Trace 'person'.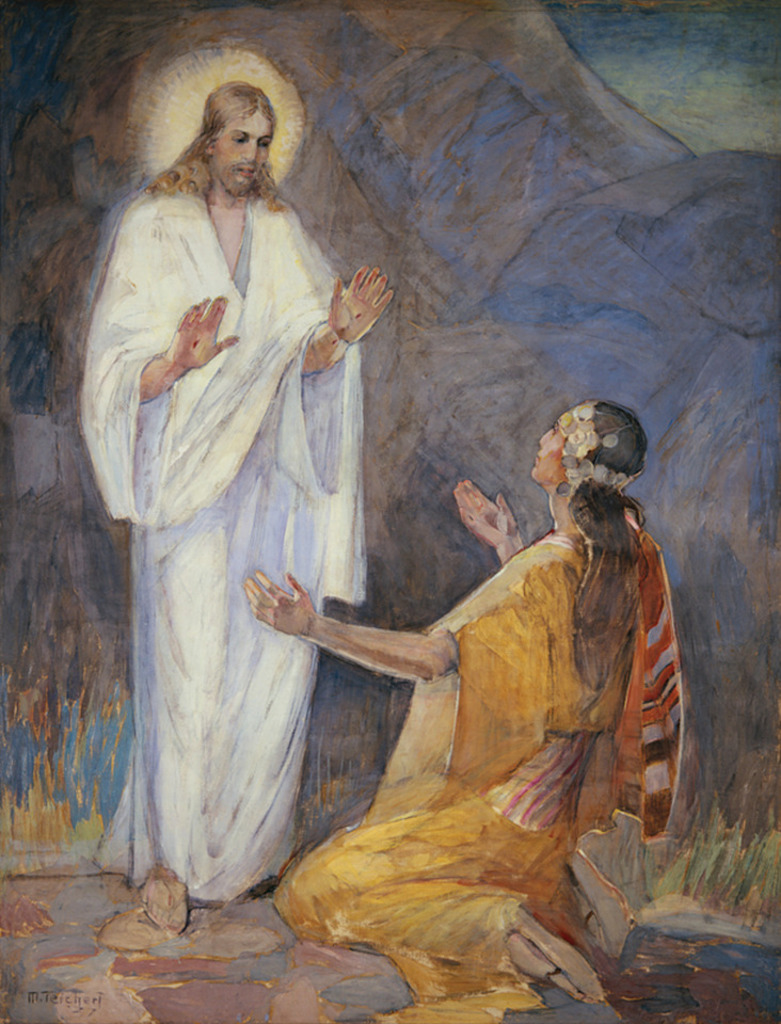
Traced to region(244, 393, 681, 1005).
